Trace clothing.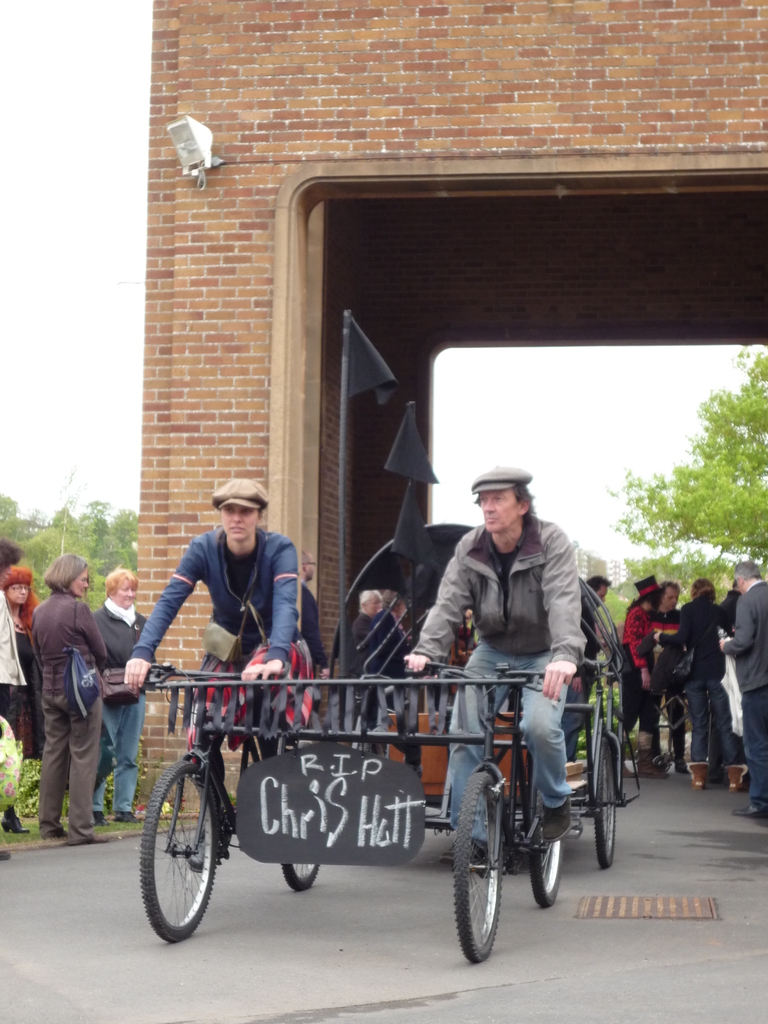
Traced to left=10, top=561, right=131, bottom=836.
